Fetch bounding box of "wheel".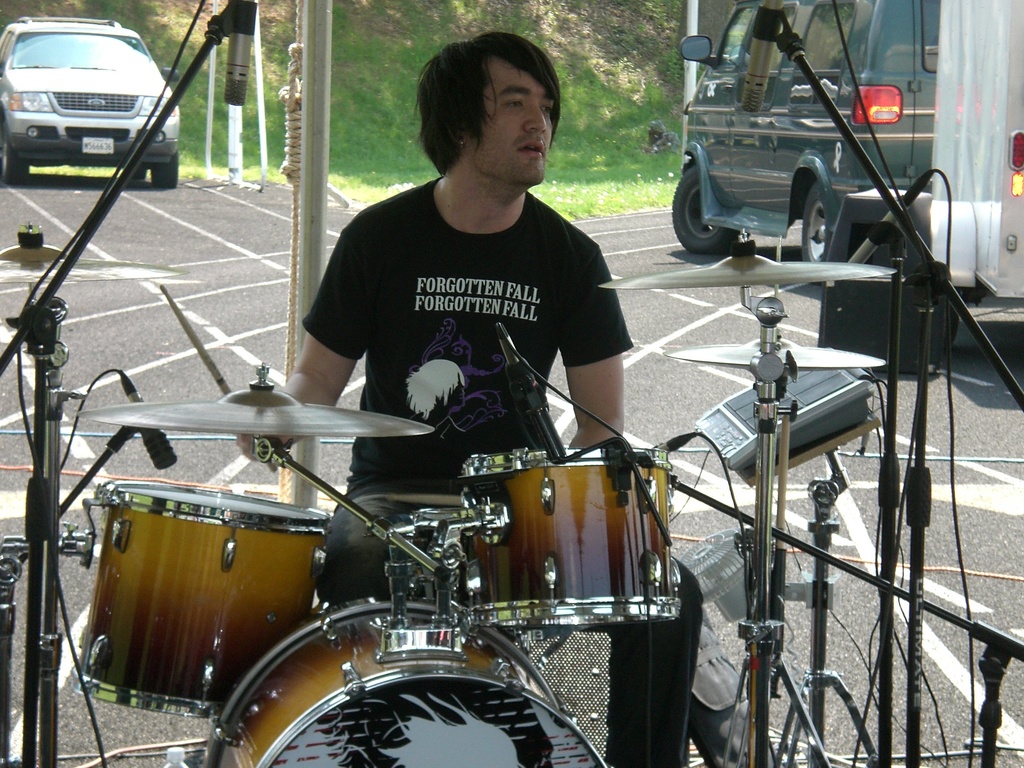
Bbox: left=130, top=168, right=147, bottom=180.
